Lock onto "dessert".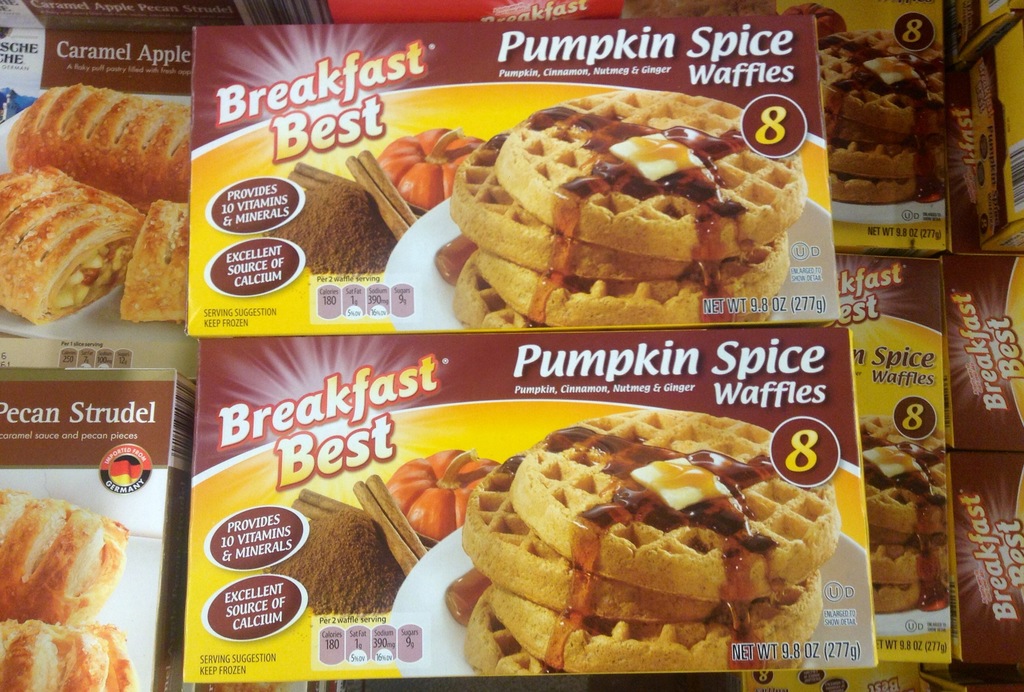
Locked: <box>261,507,403,613</box>.
